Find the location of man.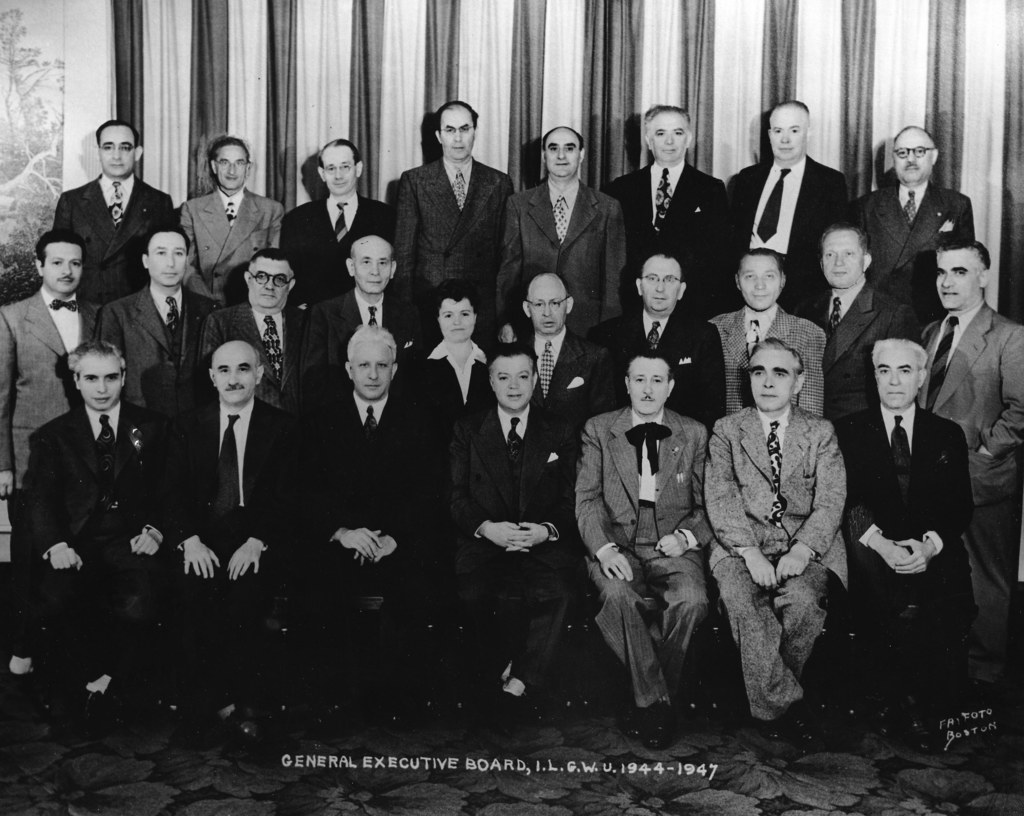
Location: Rect(385, 97, 513, 332).
